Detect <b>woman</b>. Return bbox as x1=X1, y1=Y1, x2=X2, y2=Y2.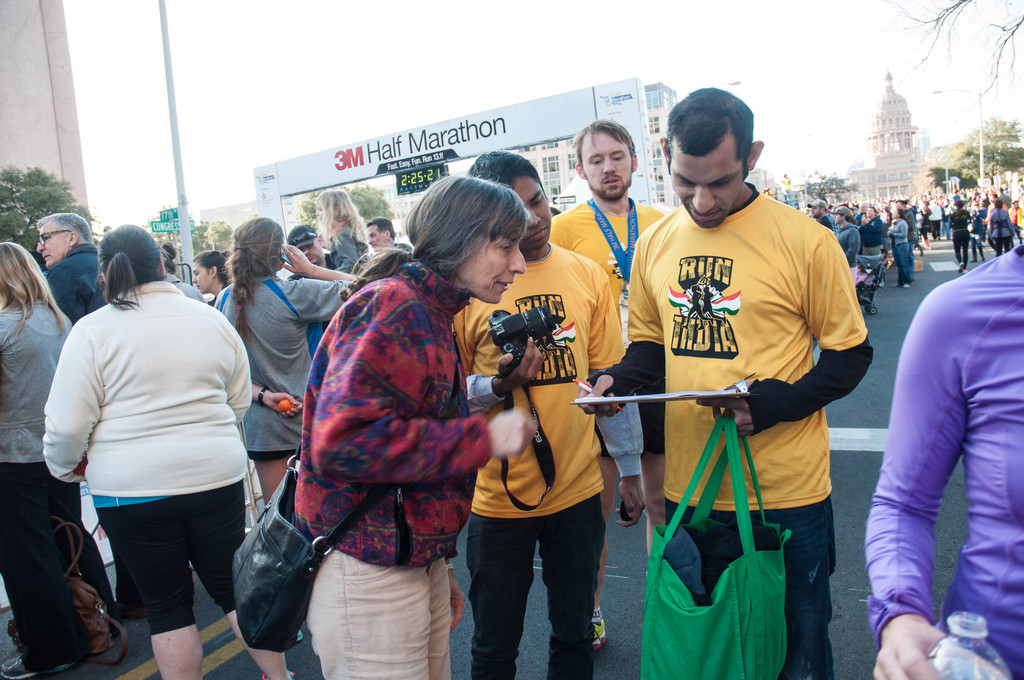
x1=0, y1=247, x2=122, y2=679.
